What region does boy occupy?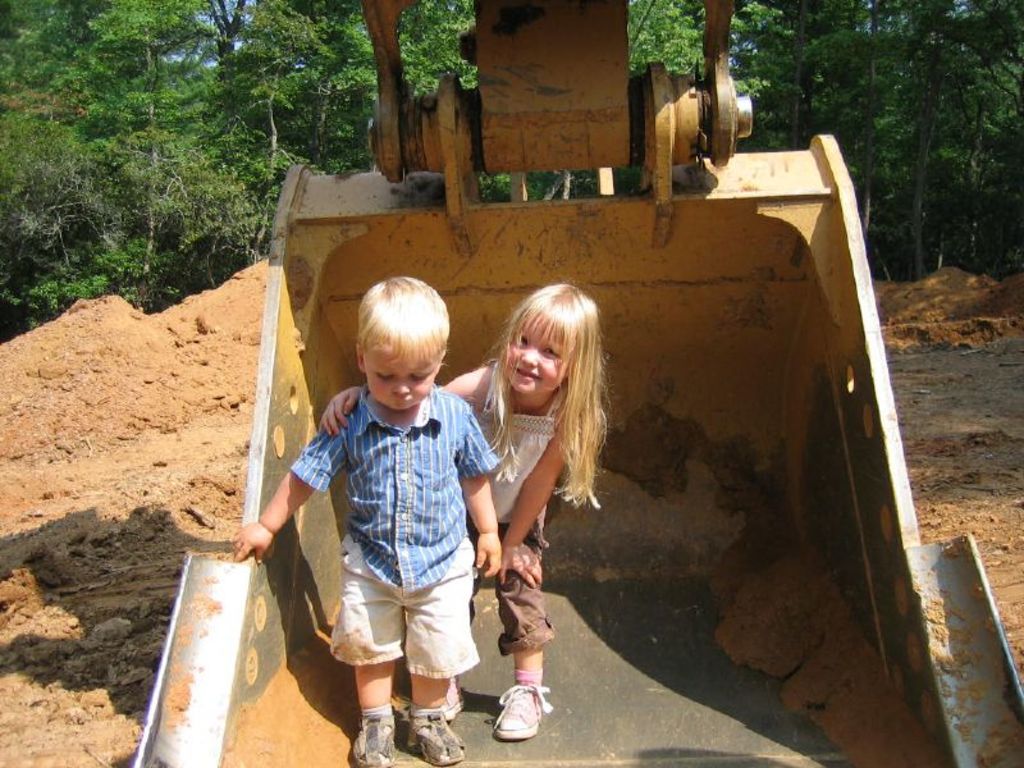
{"x1": 219, "y1": 264, "x2": 520, "y2": 767}.
